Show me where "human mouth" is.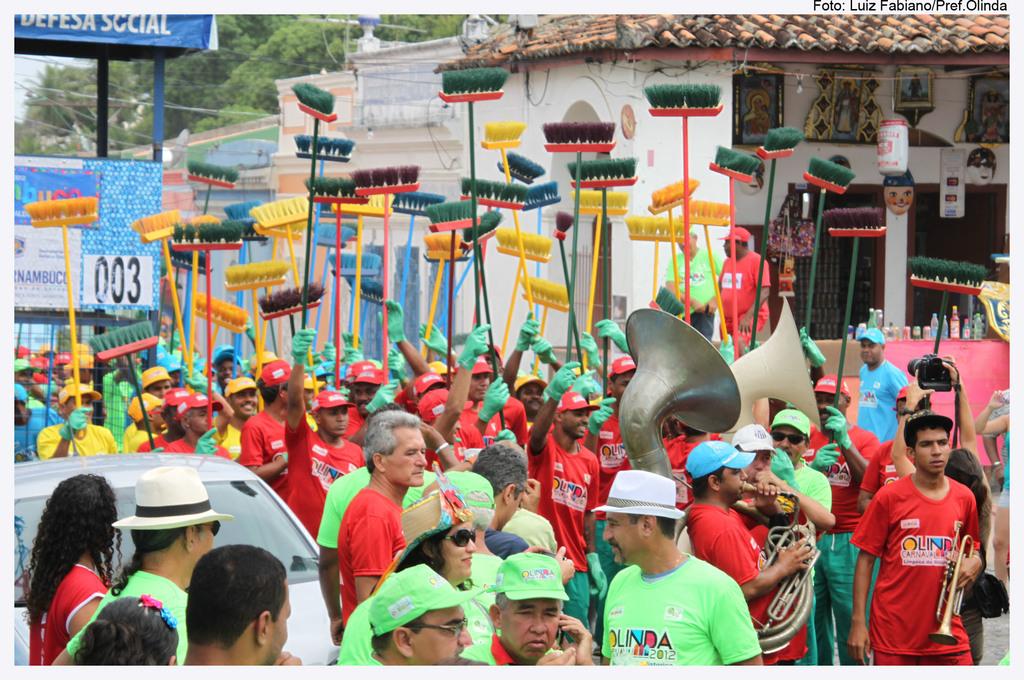
"human mouth" is at {"left": 460, "top": 554, "right": 476, "bottom": 569}.
